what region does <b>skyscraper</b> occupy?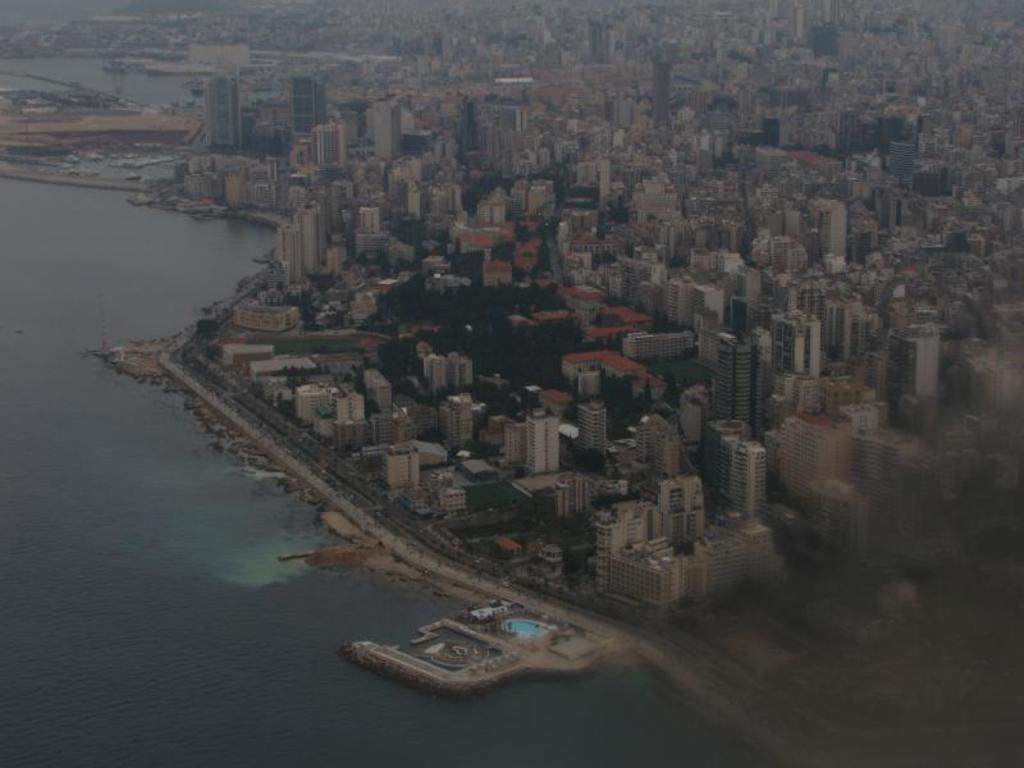
l=493, t=201, r=507, b=228.
